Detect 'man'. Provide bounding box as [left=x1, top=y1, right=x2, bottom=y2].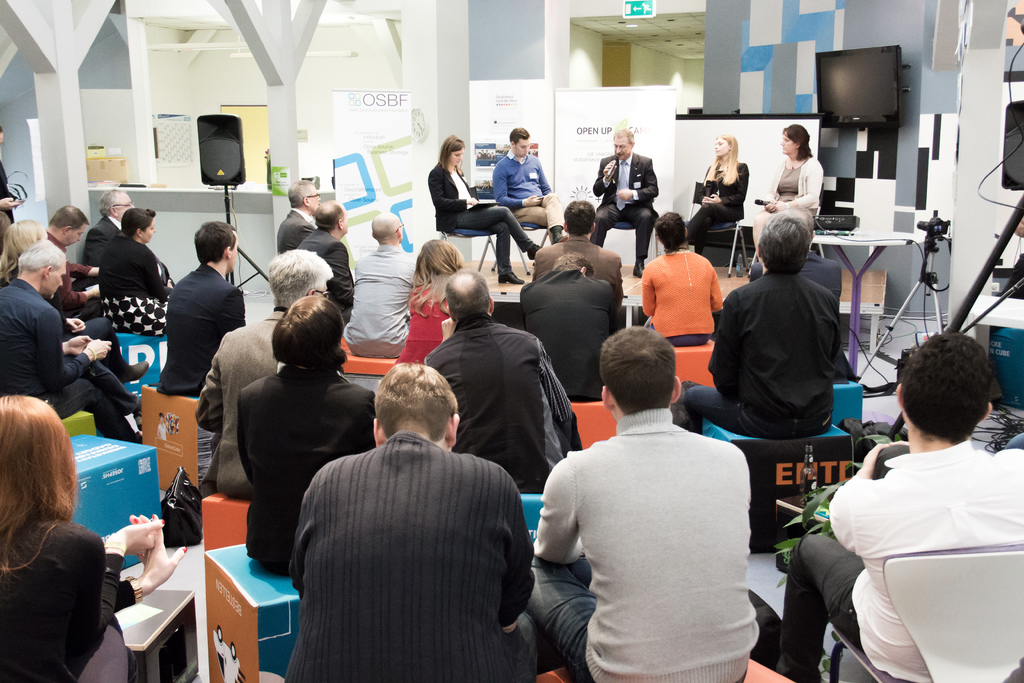
[left=590, top=126, right=655, bottom=277].
